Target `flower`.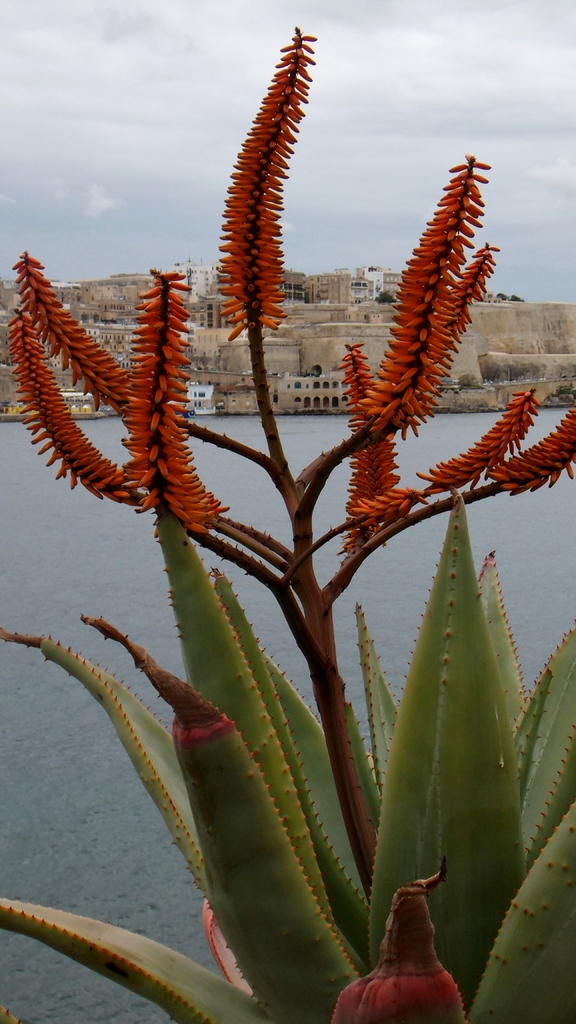
Target region: <region>218, 23, 316, 344</region>.
